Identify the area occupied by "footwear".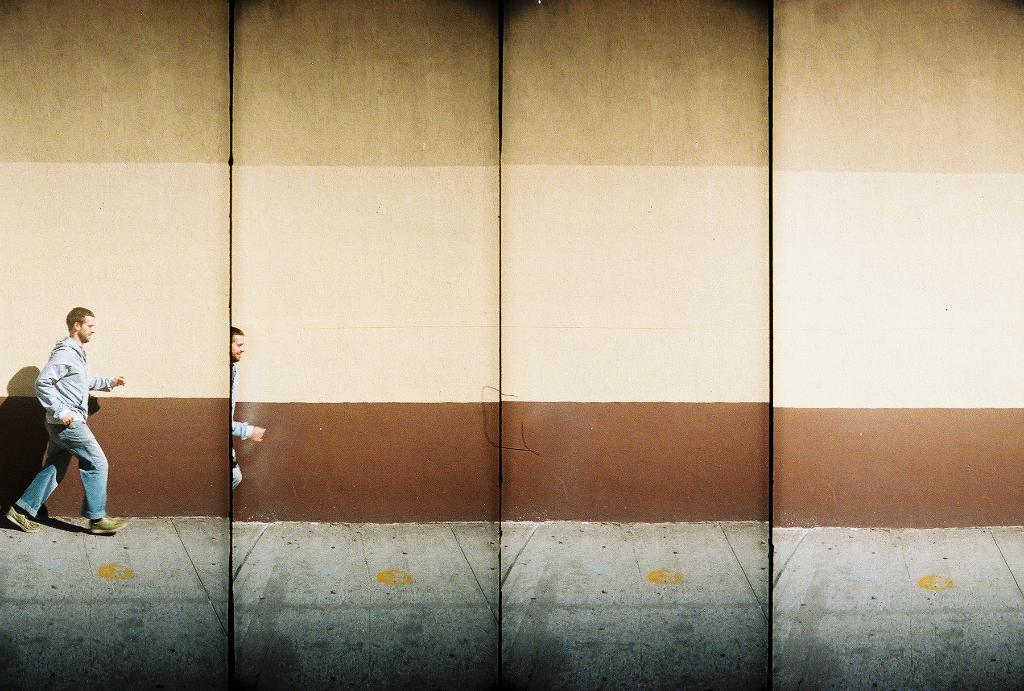
Area: {"left": 4, "top": 505, "right": 44, "bottom": 536}.
